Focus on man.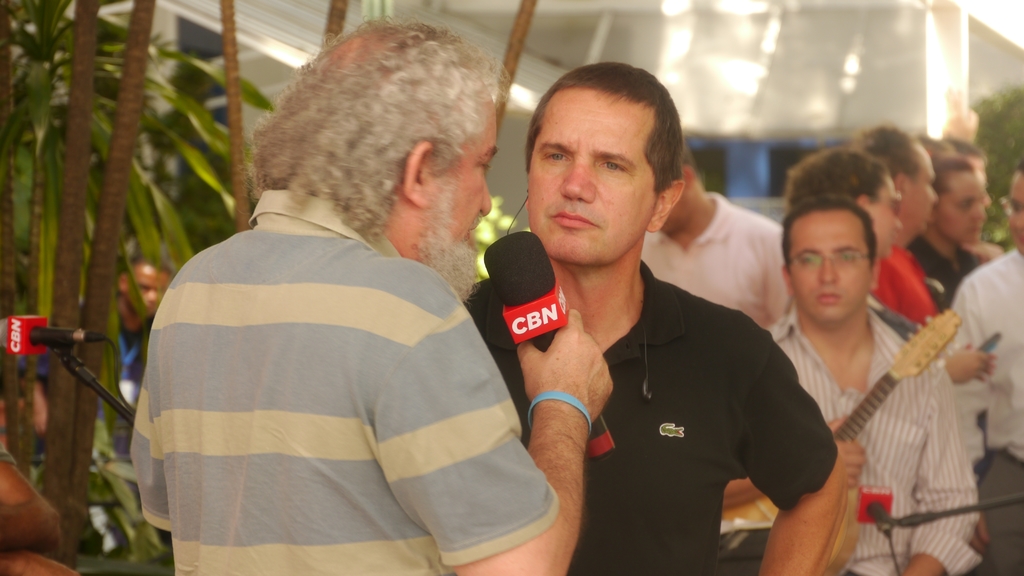
Focused at [124, 12, 620, 575].
